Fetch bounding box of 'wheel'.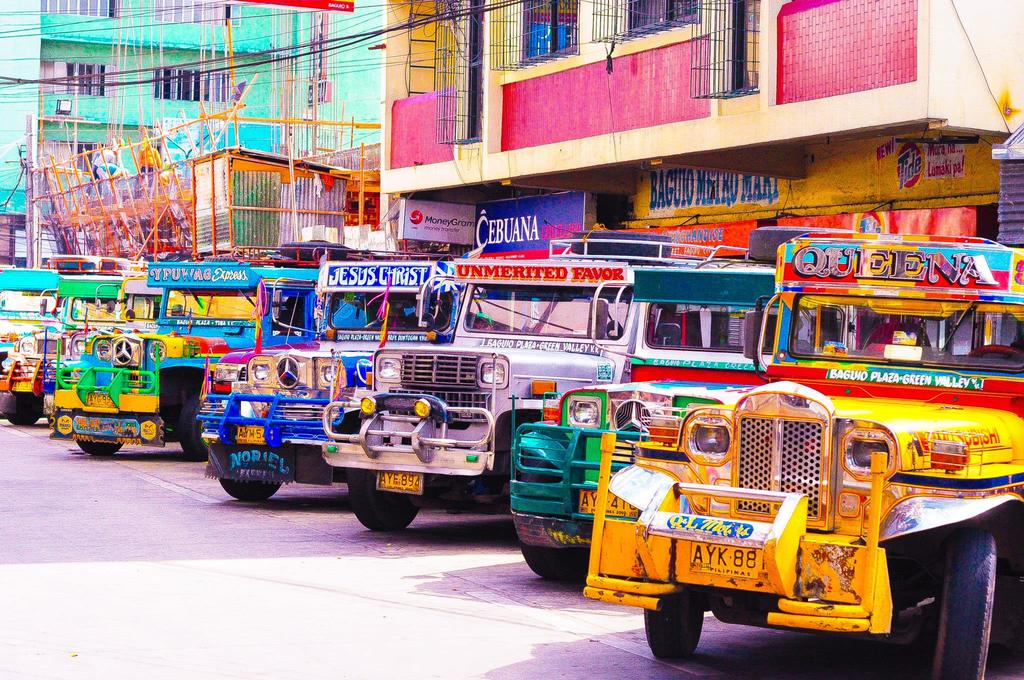
Bbox: 221/471/289/504.
